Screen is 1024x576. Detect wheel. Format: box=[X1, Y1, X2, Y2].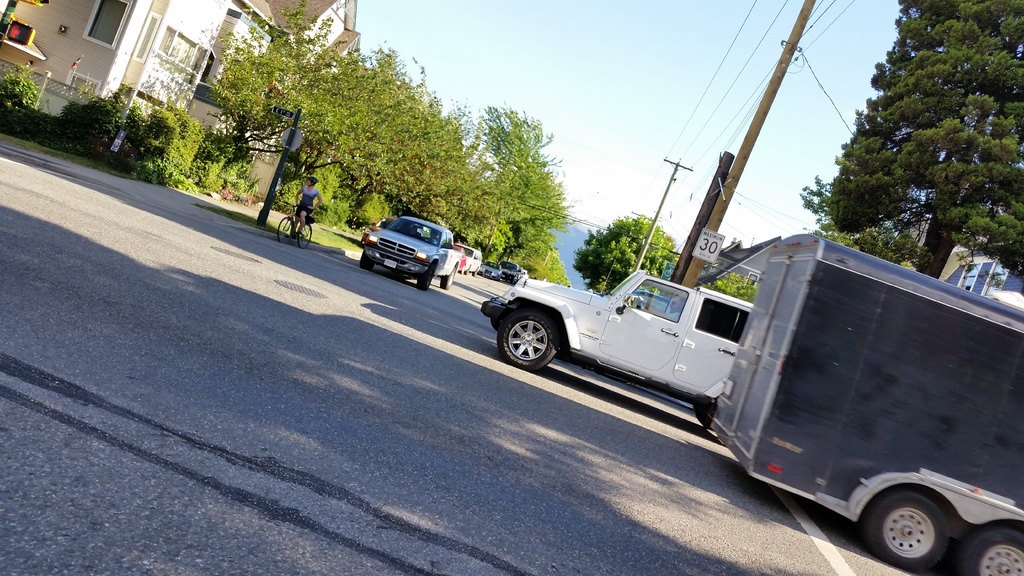
box=[475, 271, 479, 275].
